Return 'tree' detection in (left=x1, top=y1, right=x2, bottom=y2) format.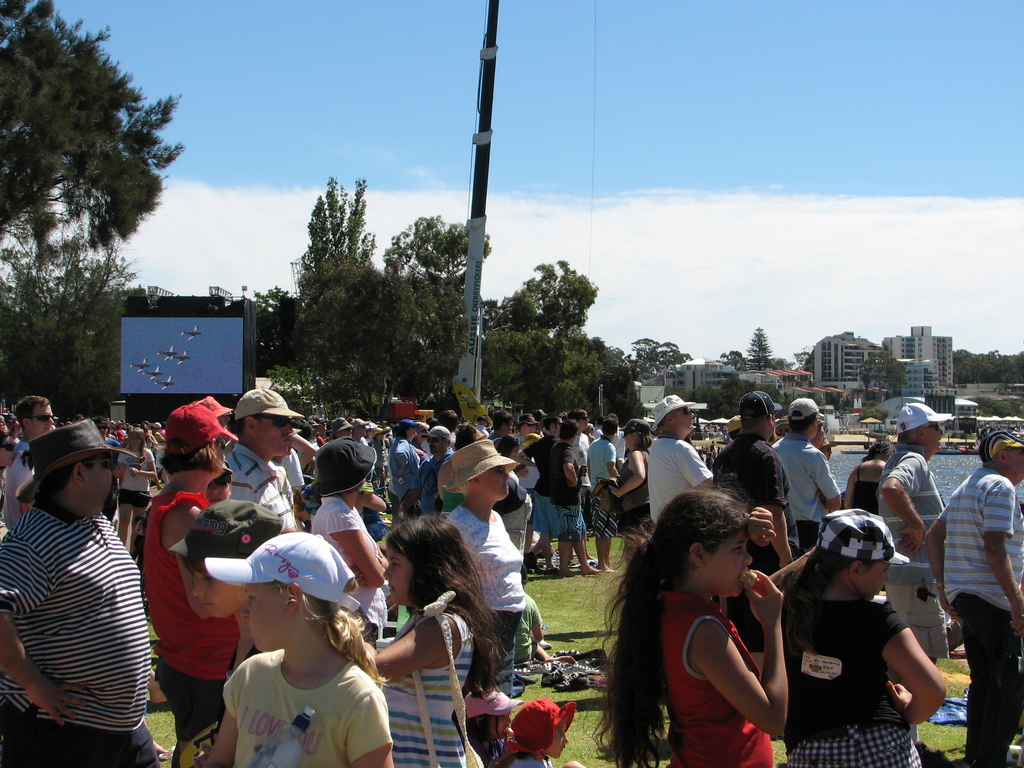
(left=743, top=321, right=779, bottom=373).
